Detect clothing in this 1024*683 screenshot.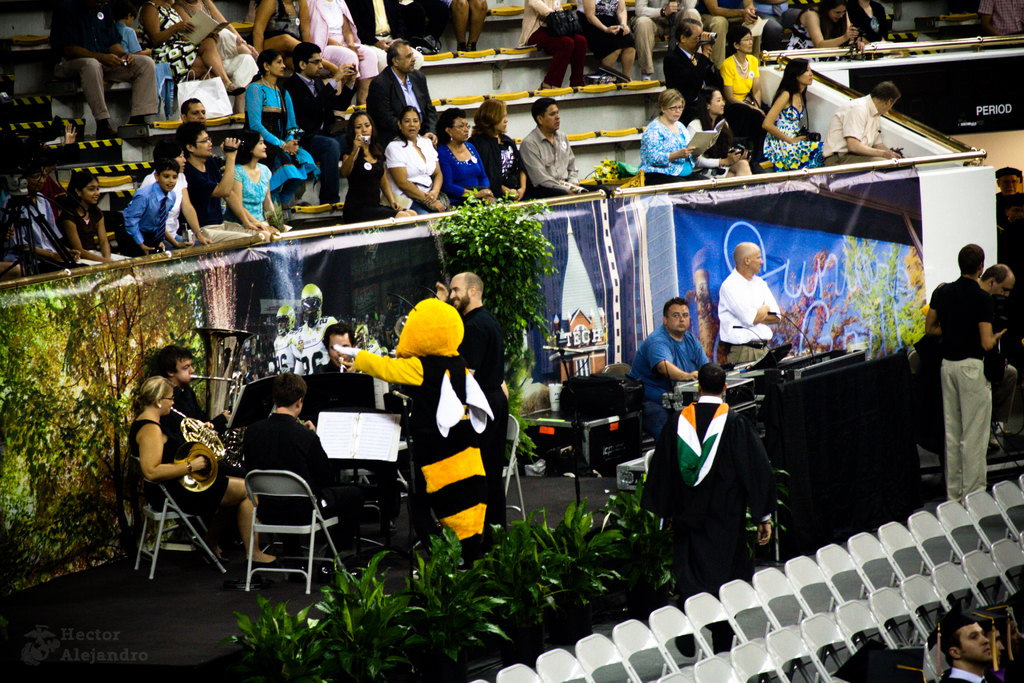
Detection: bbox=[182, 154, 266, 245].
